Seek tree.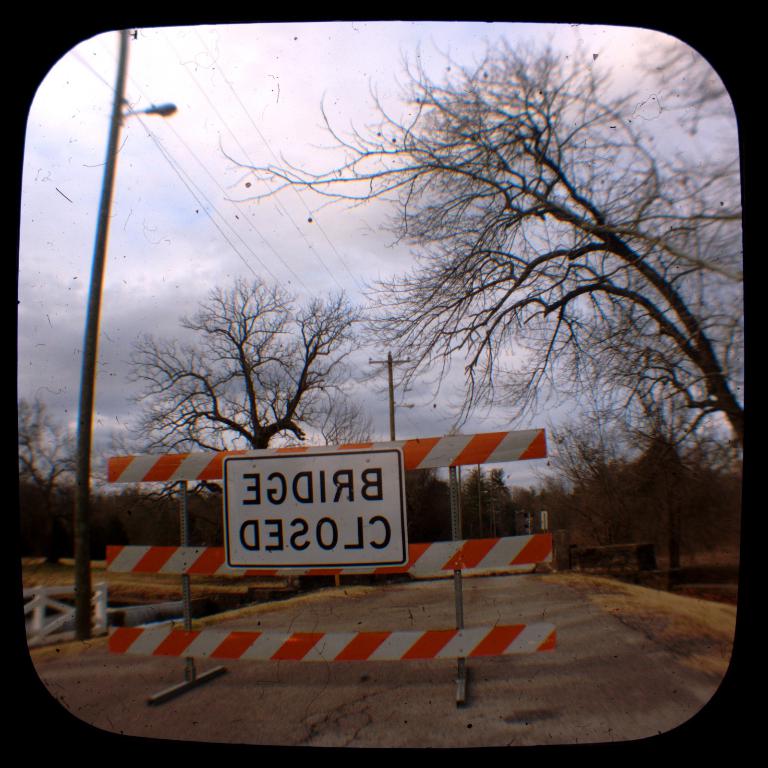
{"left": 462, "top": 460, "right": 490, "bottom": 549}.
